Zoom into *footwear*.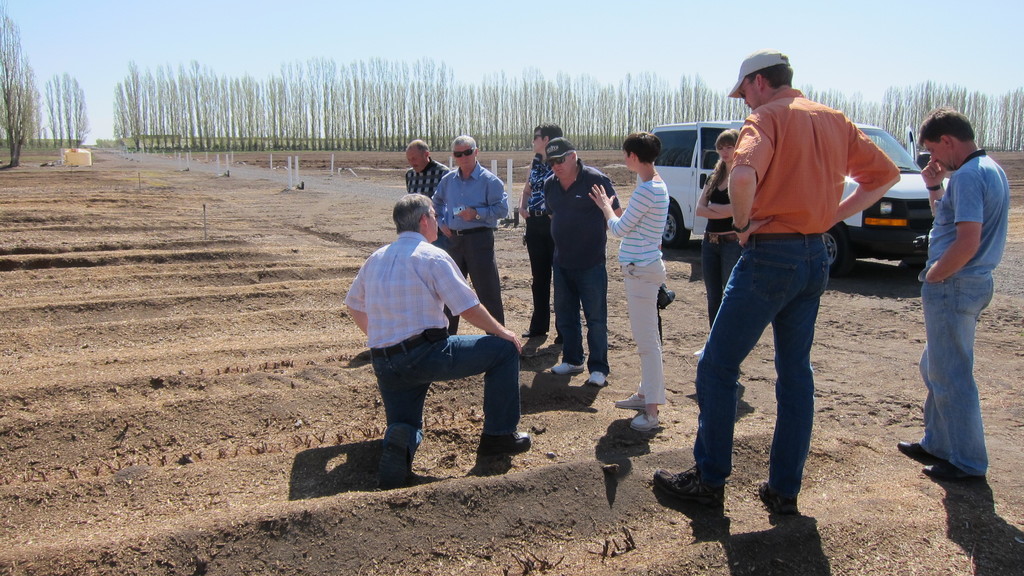
Zoom target: 584:369:603:388.
